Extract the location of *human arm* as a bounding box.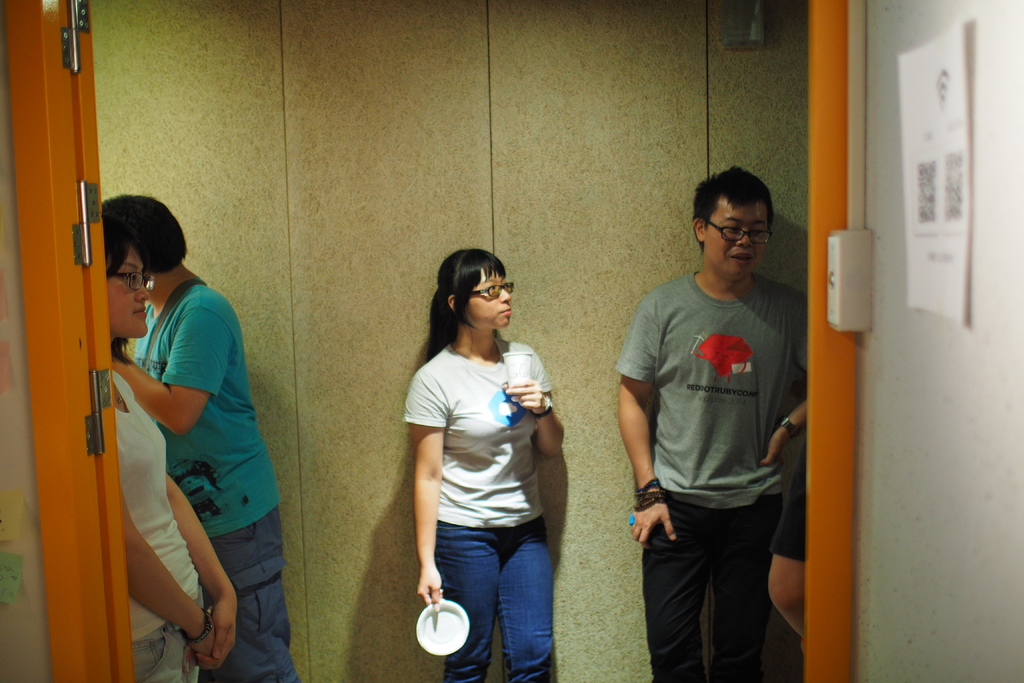
bbox(497, 339, 568, 461).
